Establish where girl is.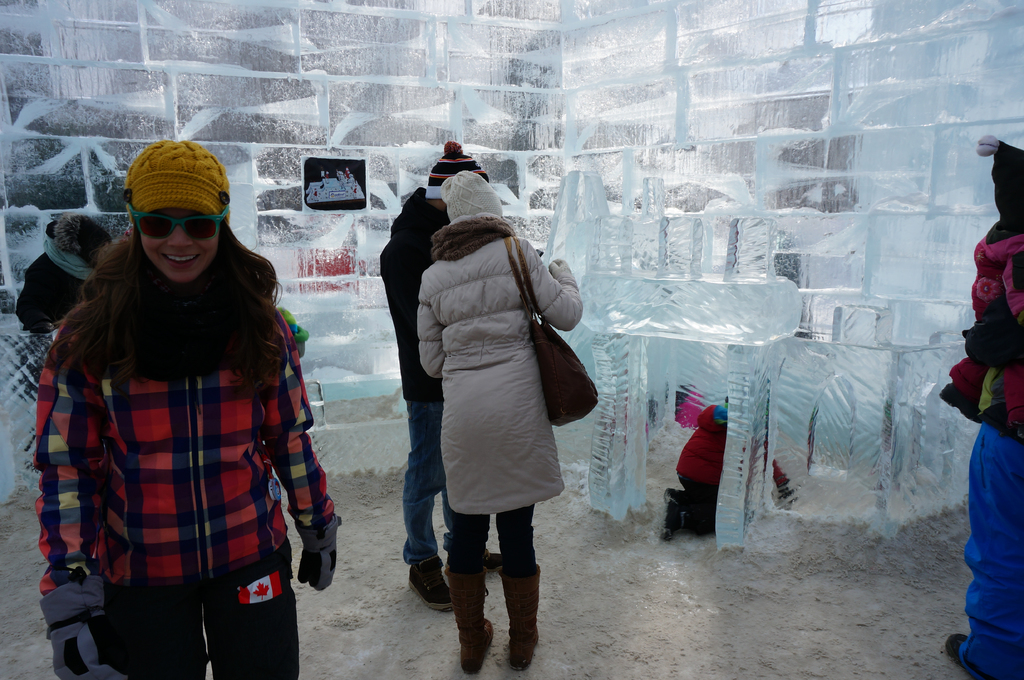
Established at Rect(31, 141, 344, 679).
